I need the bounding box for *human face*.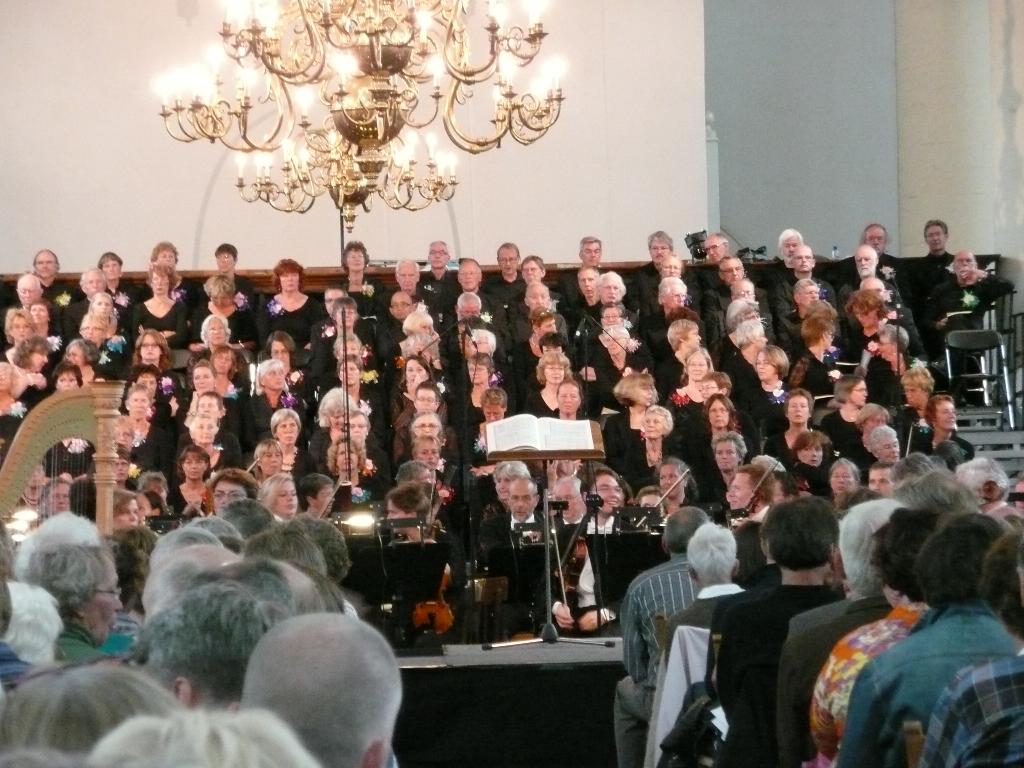
Here it is: 700:378:718:402.
